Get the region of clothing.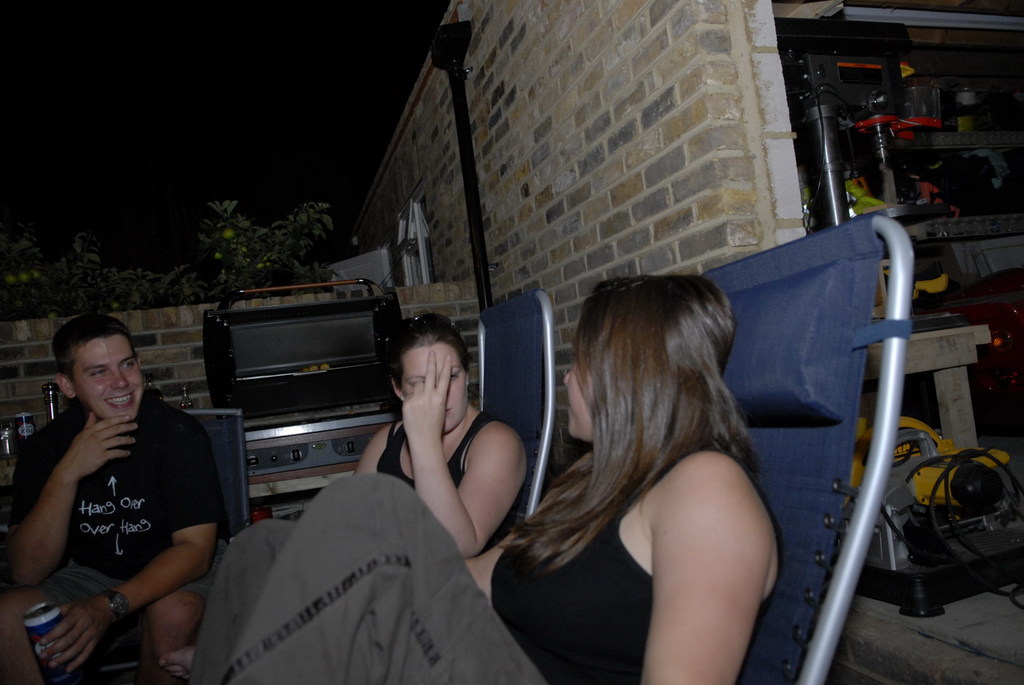
rect(209, 441, 782, 684).
